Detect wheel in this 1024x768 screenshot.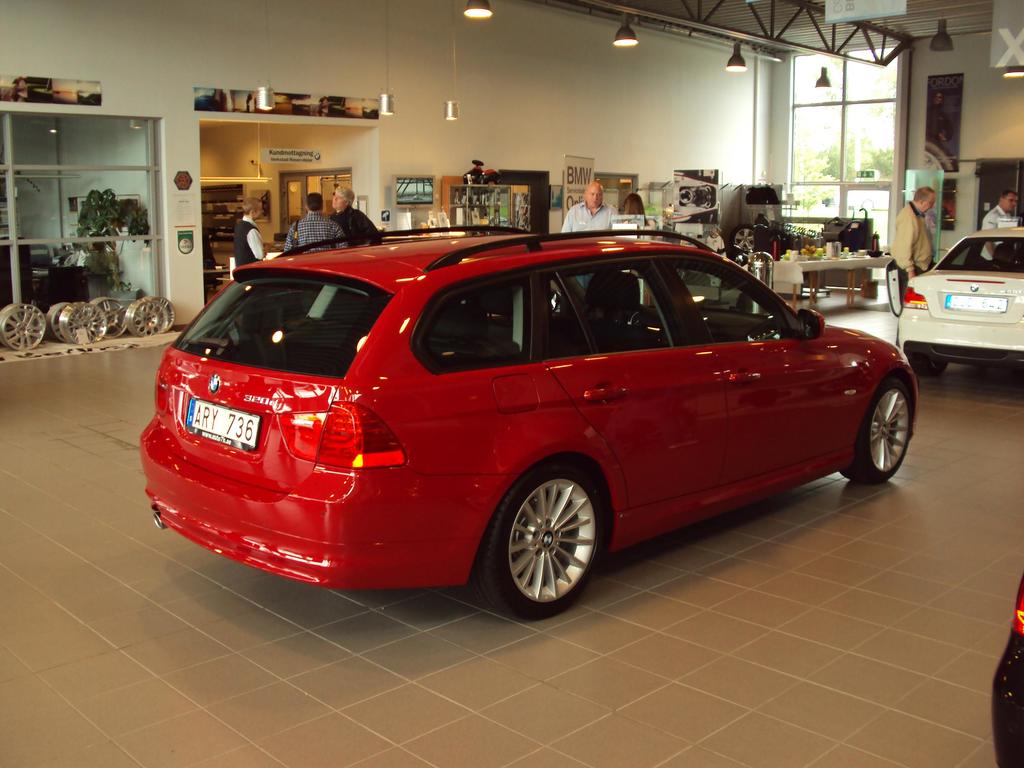
Detection: [127, 298, 166, 335].
